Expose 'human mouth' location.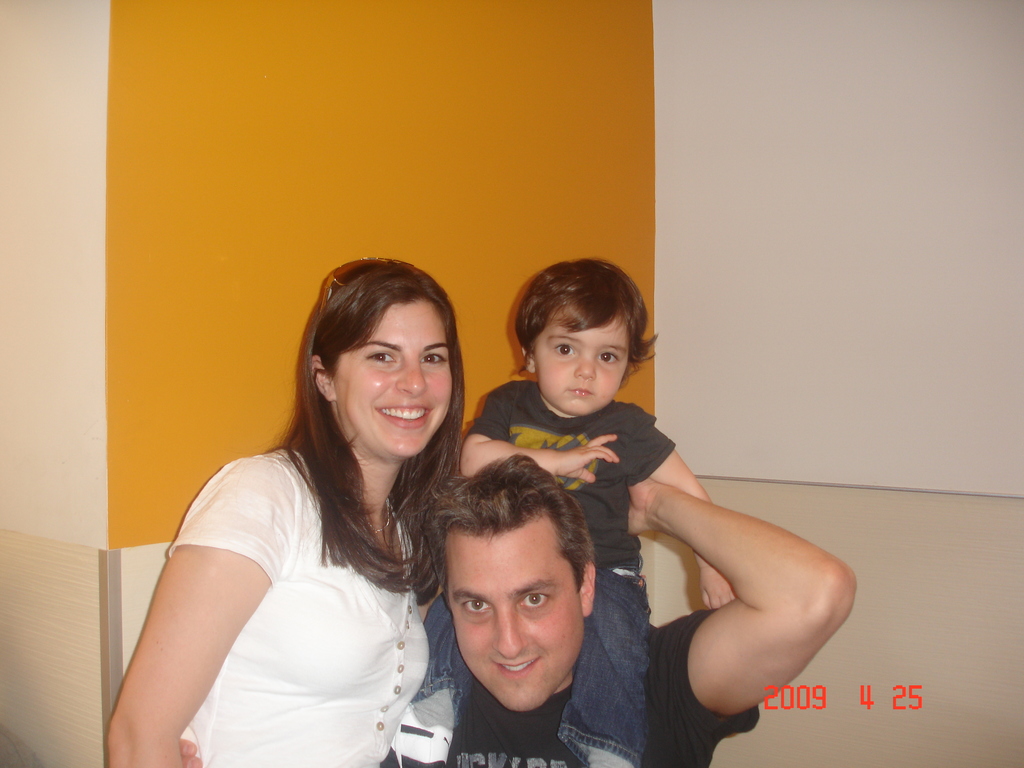
Exposed at {"x1": 564, "y1": 386, "x2": 593, "y2": 403}.
